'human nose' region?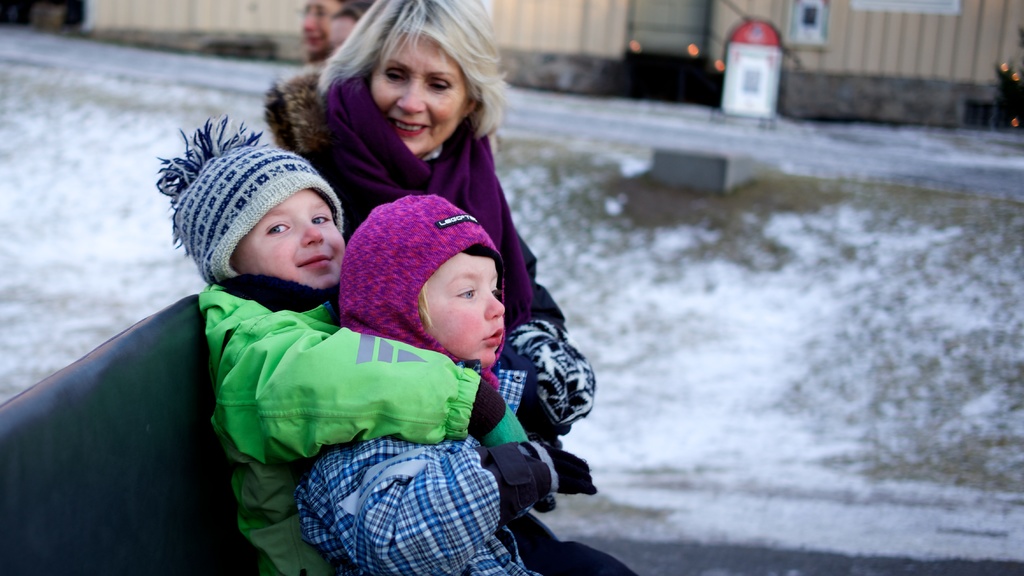
[x1=394, y1=80, x2=425, y2=113]
